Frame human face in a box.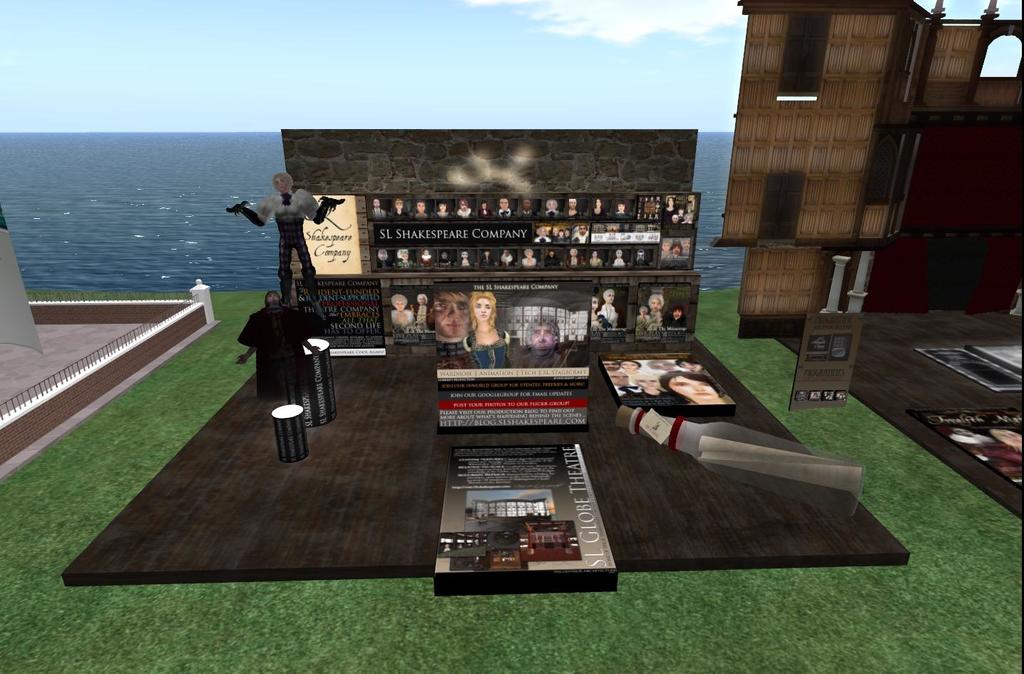
638, 372, 658, 394.
